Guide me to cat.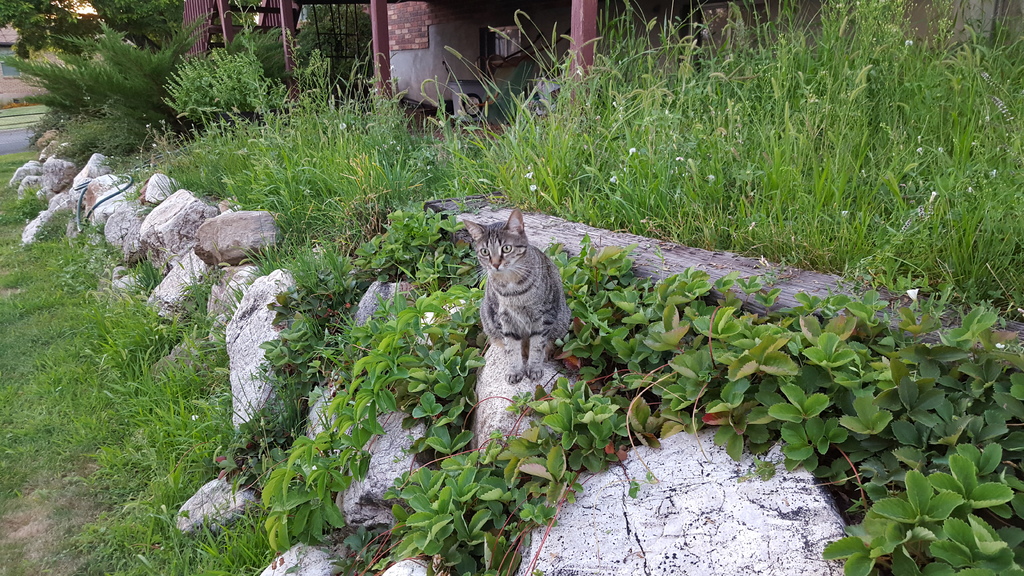
Guidance: detection(463, 206, 579, 383).
